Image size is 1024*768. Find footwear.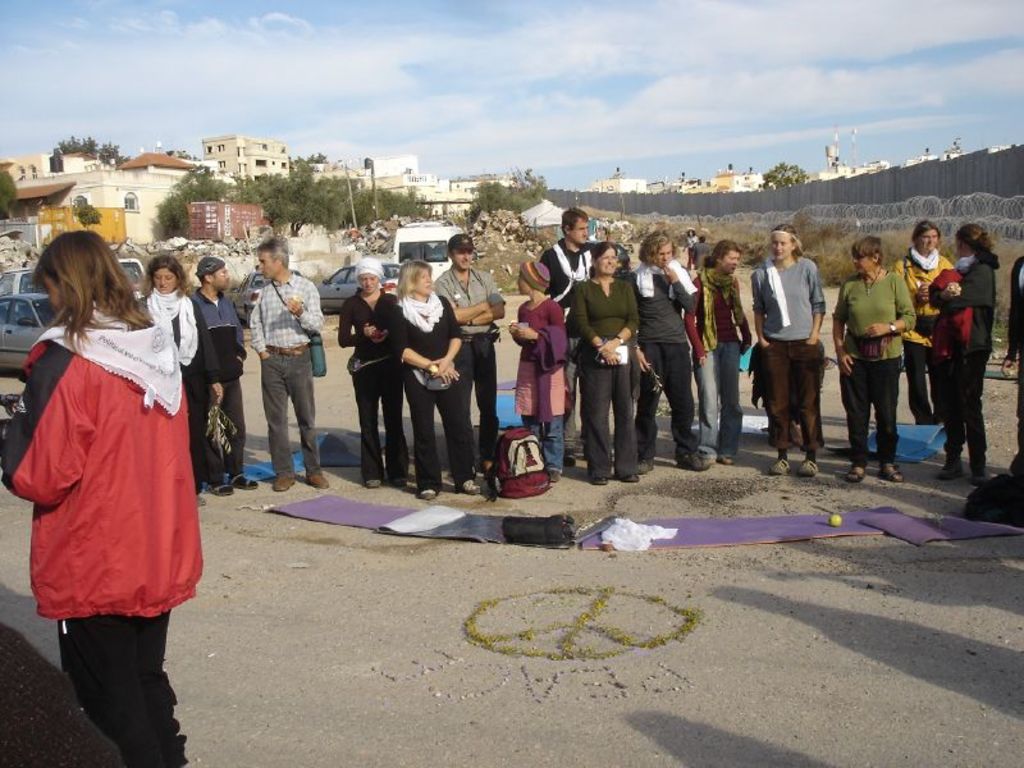
<region>678, 454, 708, 467</region>.
